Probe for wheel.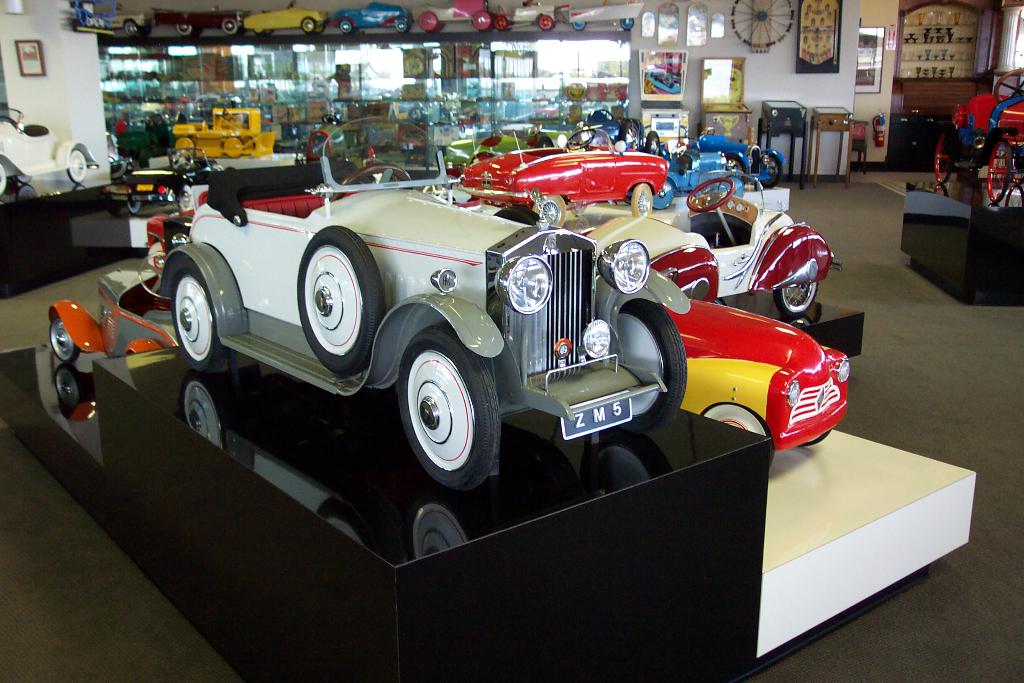
Probe result: box=[300, 226, 390, 372].
